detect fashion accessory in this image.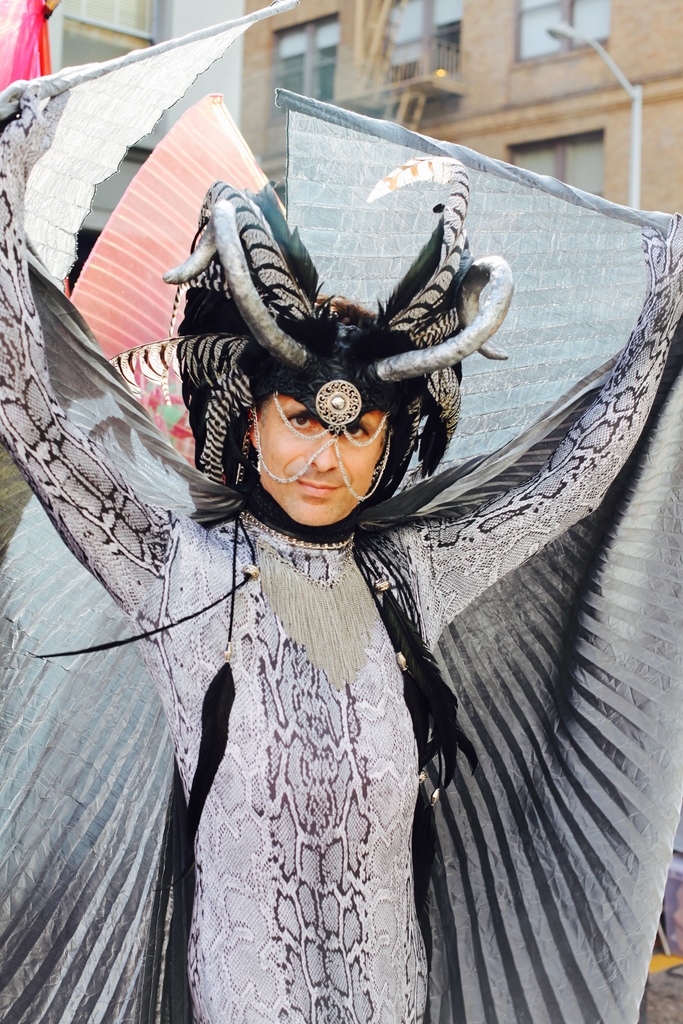
Detection: 0 0 682 1023.
